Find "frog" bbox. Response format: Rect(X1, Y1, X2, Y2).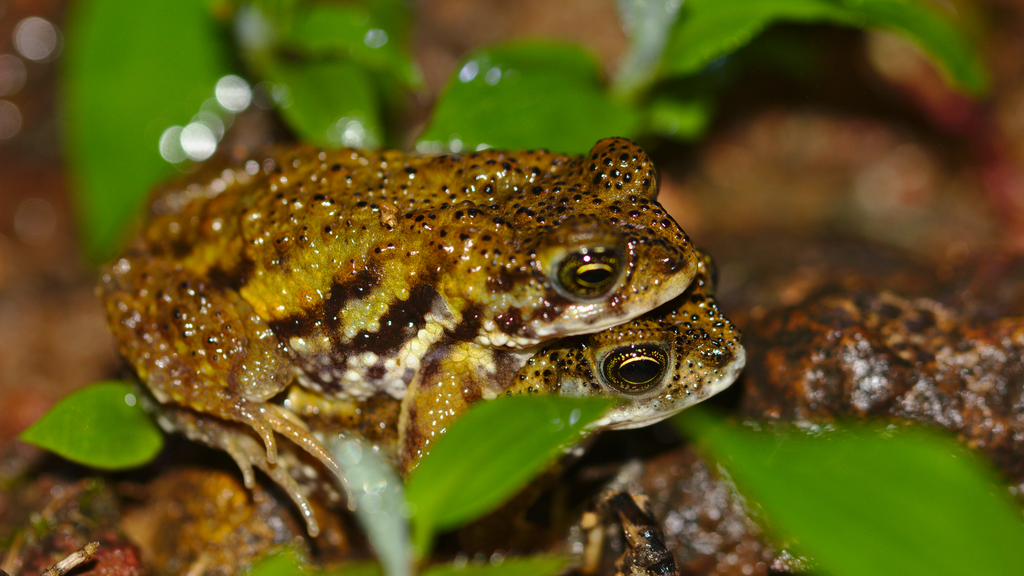
Rect(98, 140, 694, 507).
